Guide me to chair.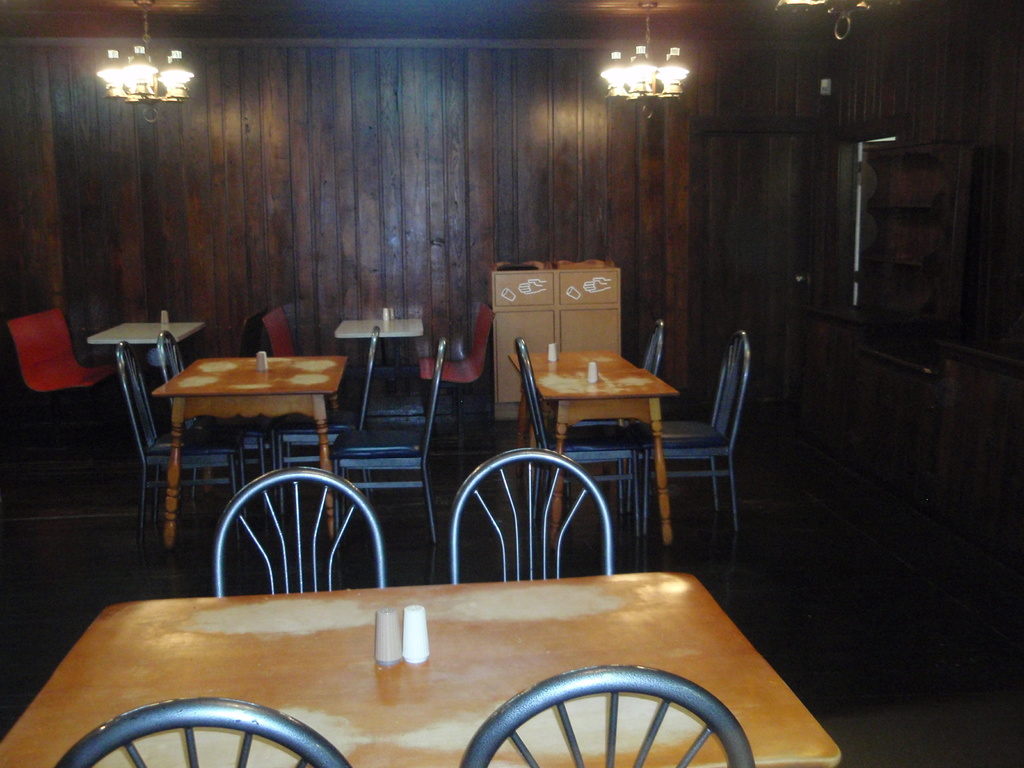
Guidance: 239:306:268:355.
